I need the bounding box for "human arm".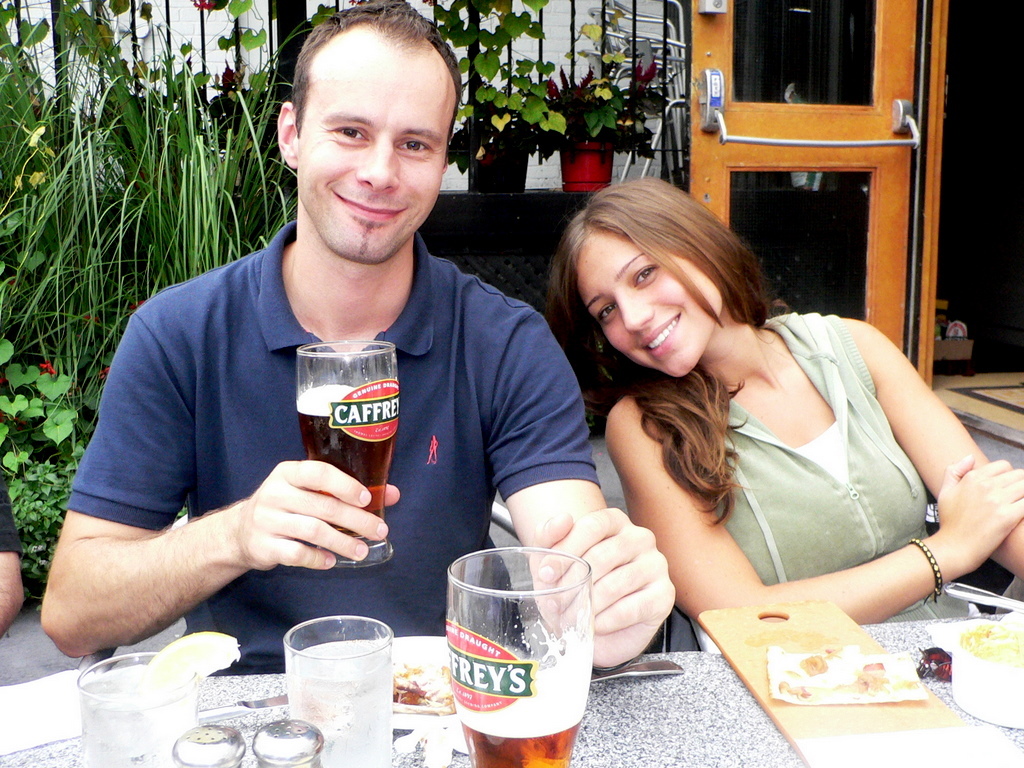
Here it is: detection(599, 393, 1023, 625).
